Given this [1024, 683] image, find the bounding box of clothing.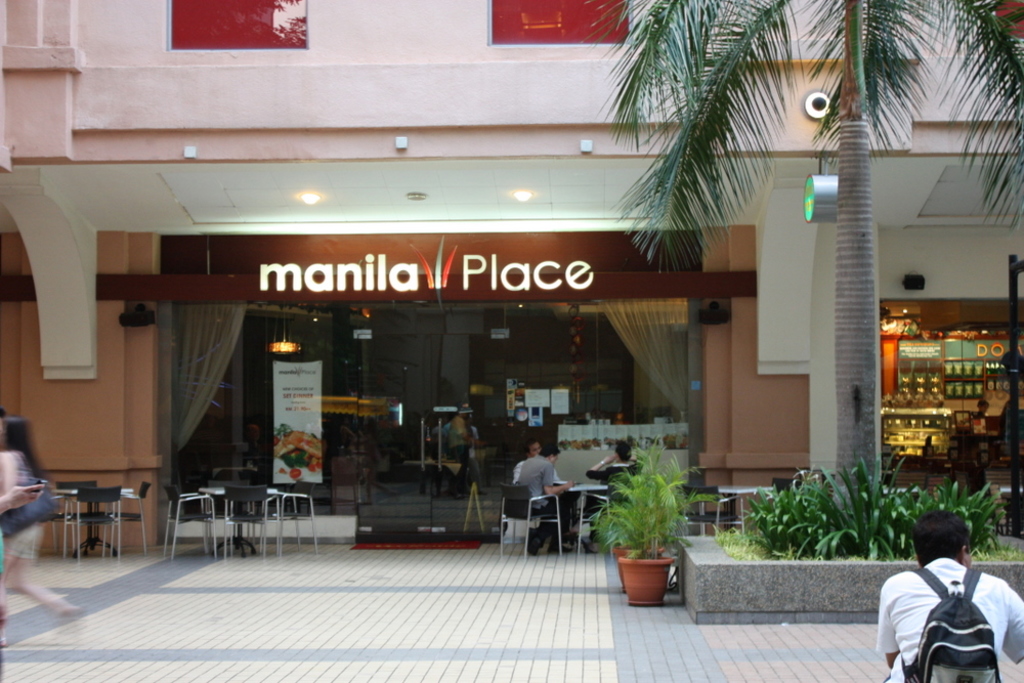
left=0, top=451, right=42, bottom=564.
